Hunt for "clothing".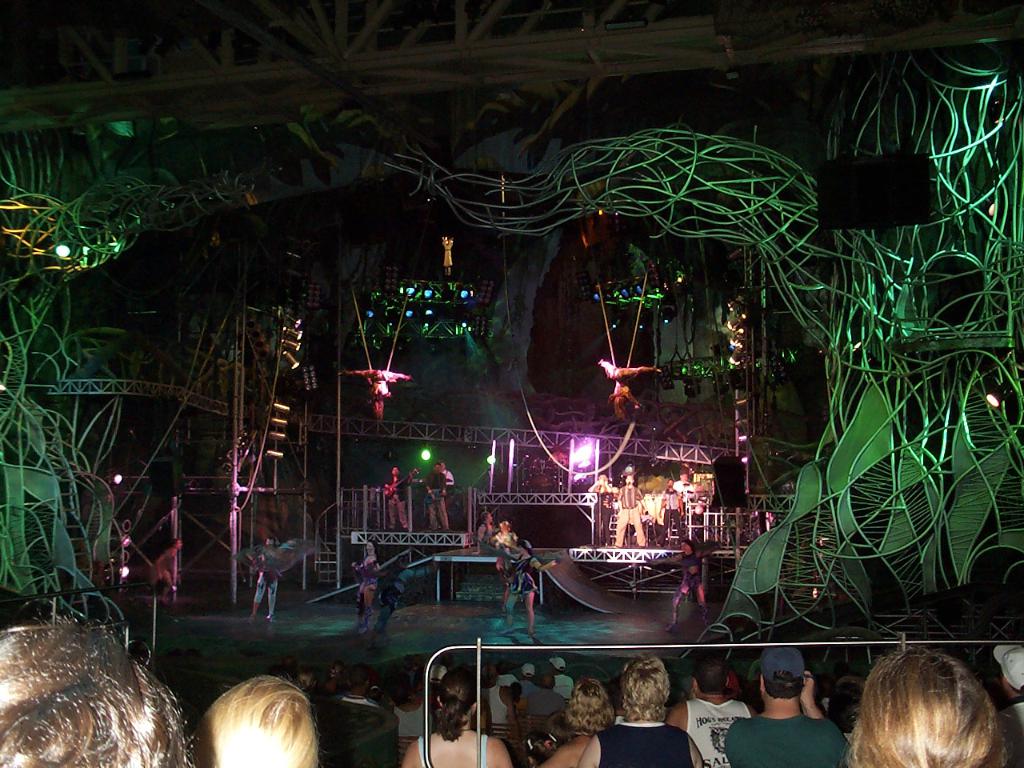
Hunted down at detection(352, 554, 376, 592).
